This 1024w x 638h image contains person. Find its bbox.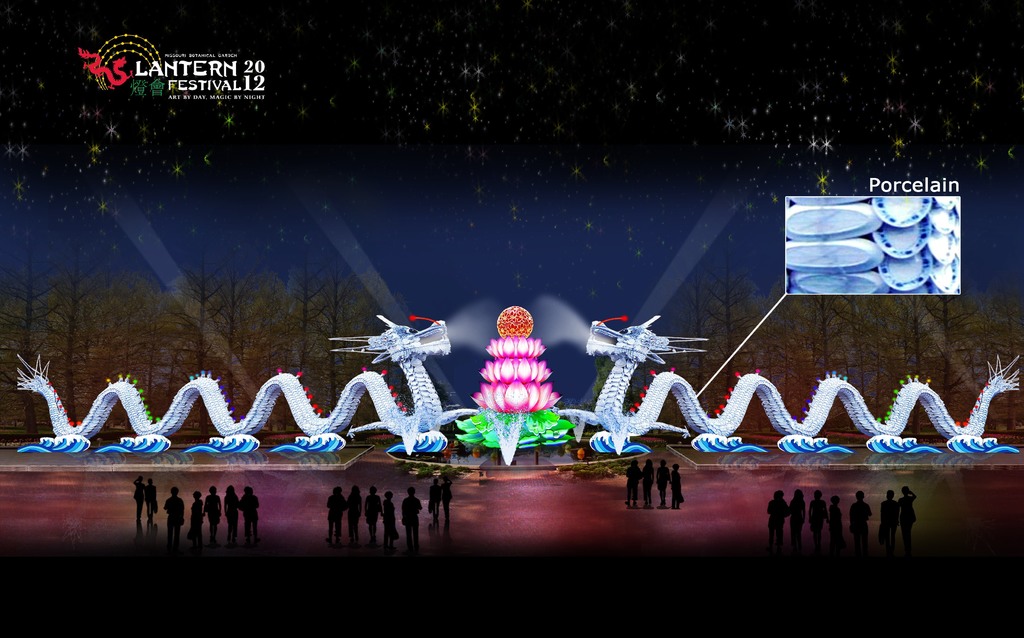
(189, 490, 205, 550).
